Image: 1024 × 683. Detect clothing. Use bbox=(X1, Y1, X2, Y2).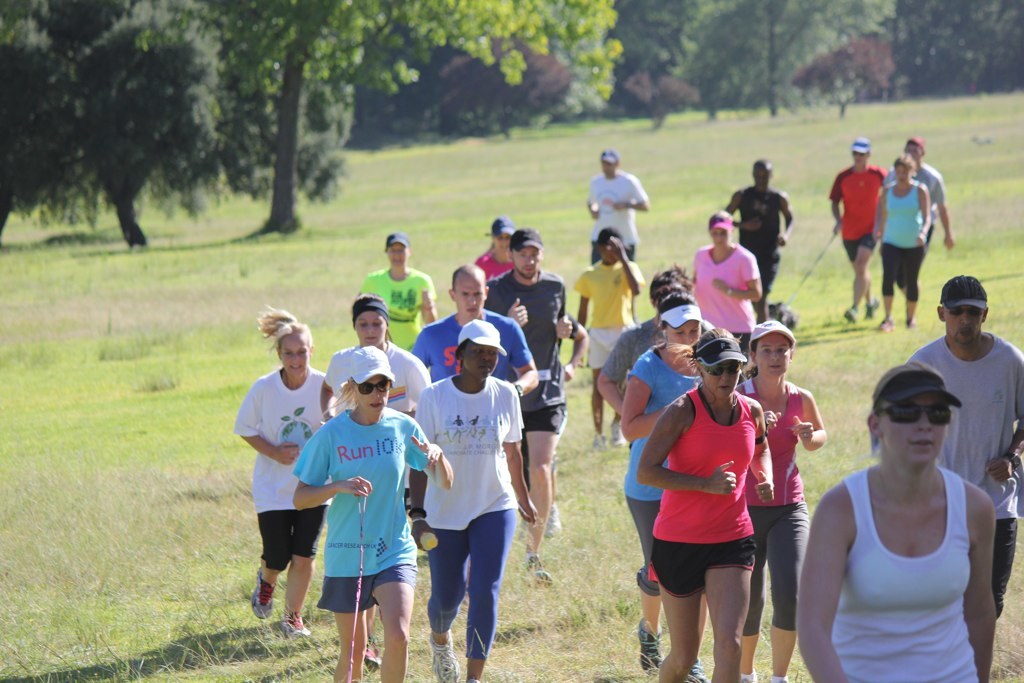
bbox=(640, 391, 764, 601).
